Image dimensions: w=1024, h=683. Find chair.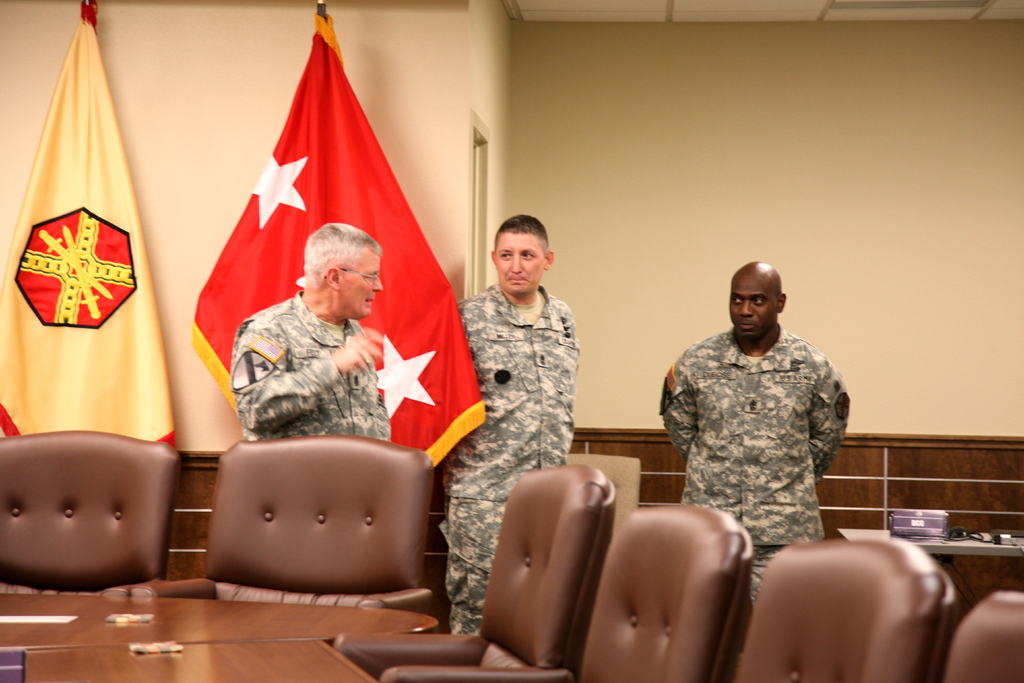
crop(173, 445, 449, 632).
